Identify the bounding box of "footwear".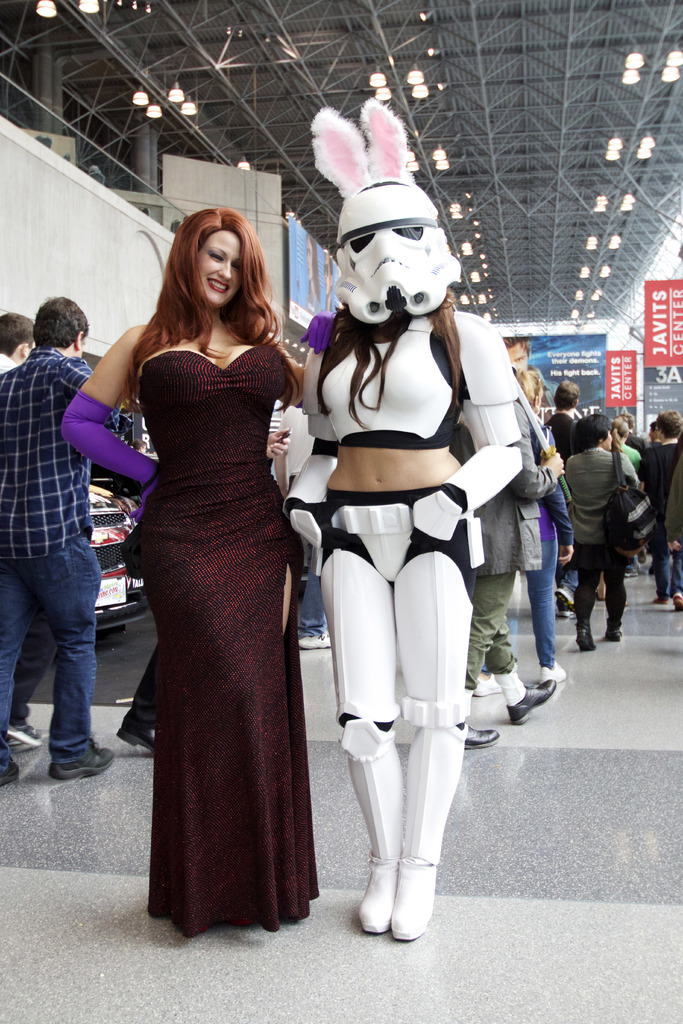
box=[471, 666, 507, 699].
